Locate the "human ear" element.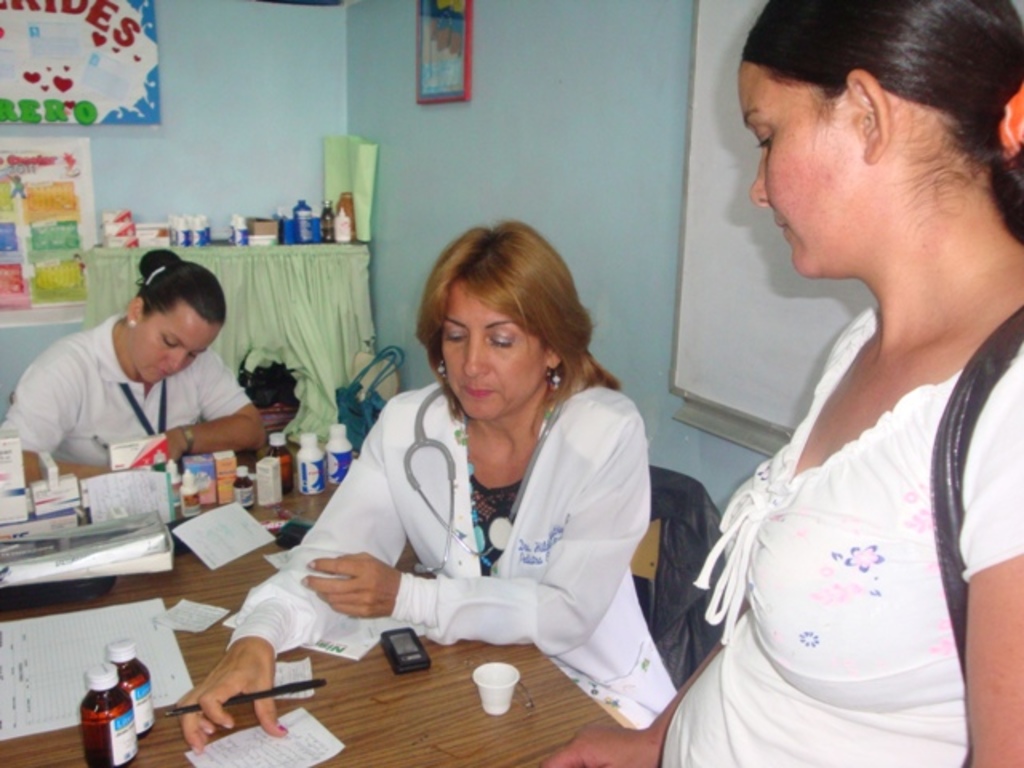
Element bbox: <box>845,70,894,162</box>.
